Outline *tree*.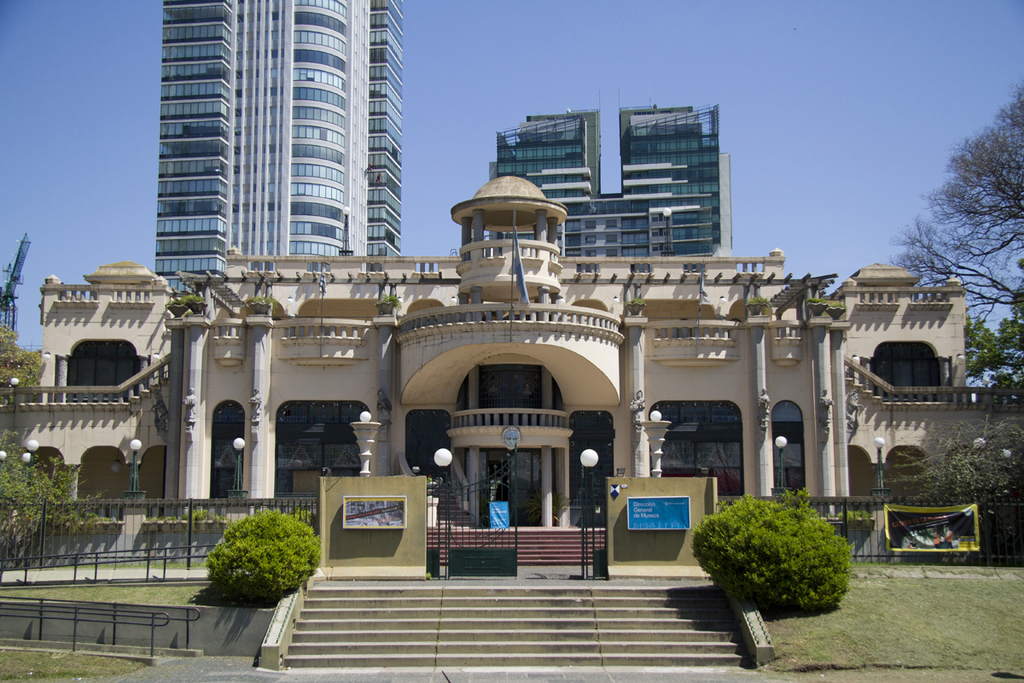
Outline: bbox(0, 325, 31, 383).
